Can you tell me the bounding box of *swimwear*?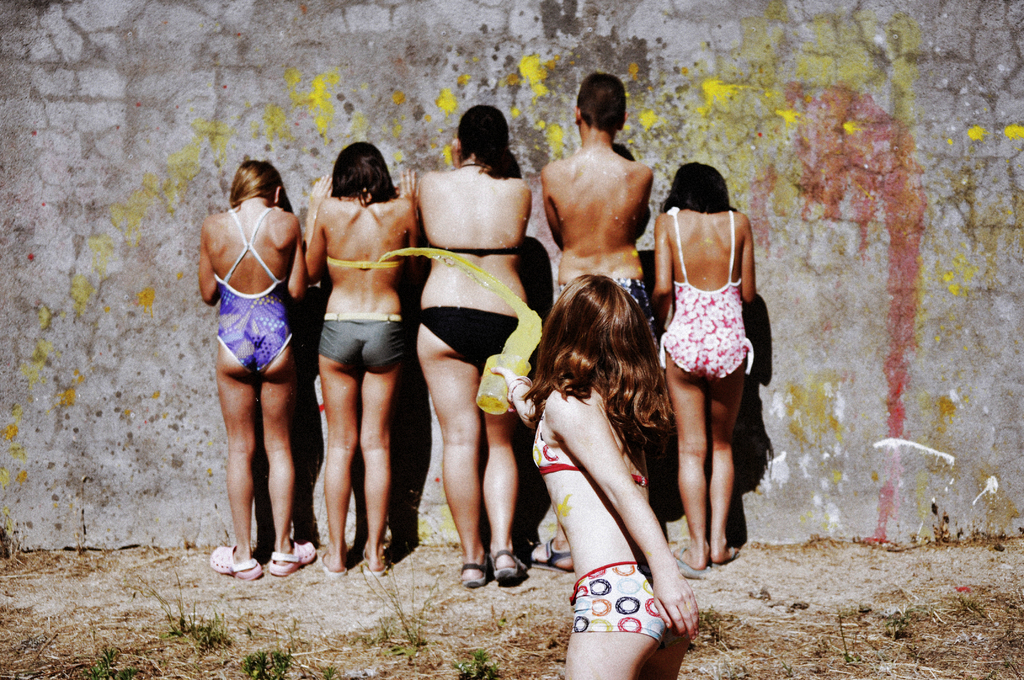
567,563,667,638.
